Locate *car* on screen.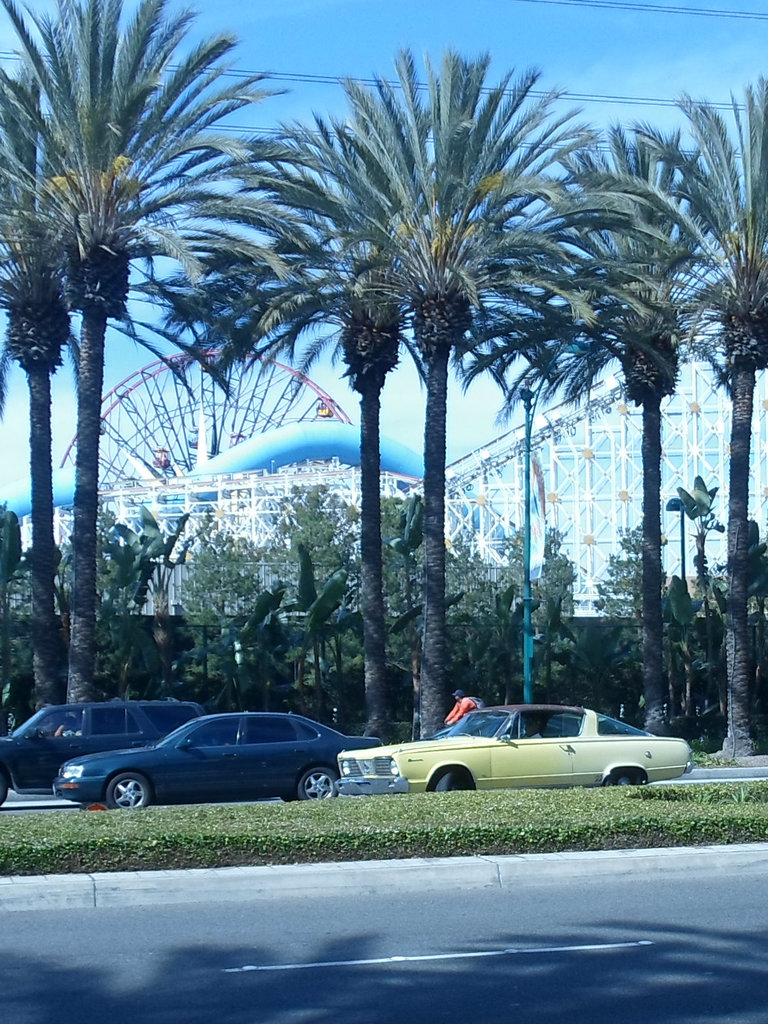
On screen at (left=0, top=701, right=206, bottom=810).
